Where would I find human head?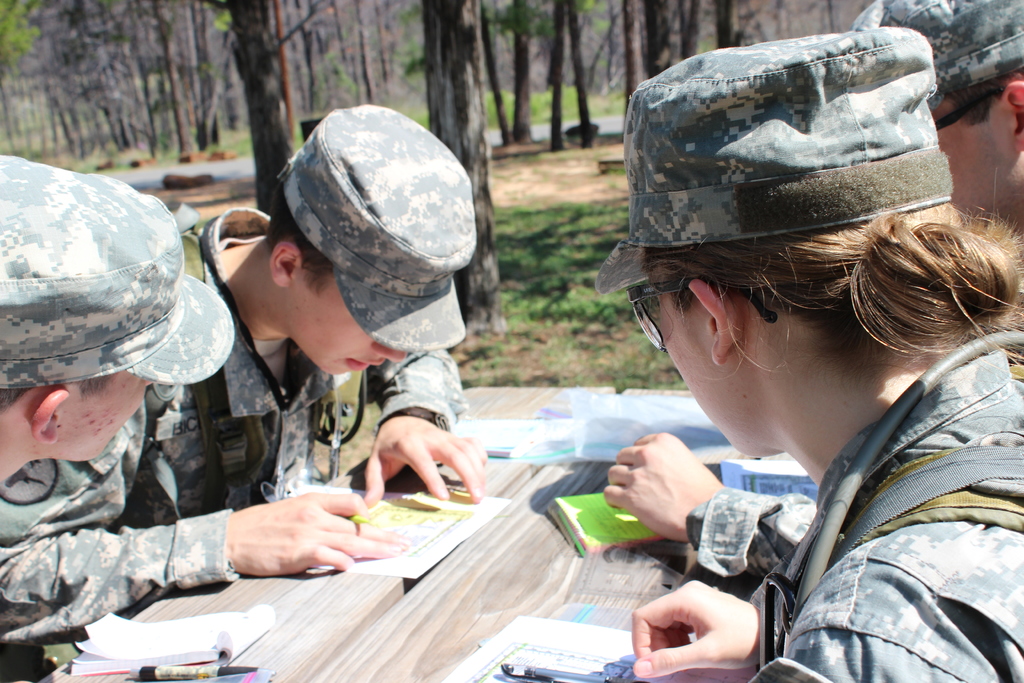
At select_region(264, 100, 479, 378).
